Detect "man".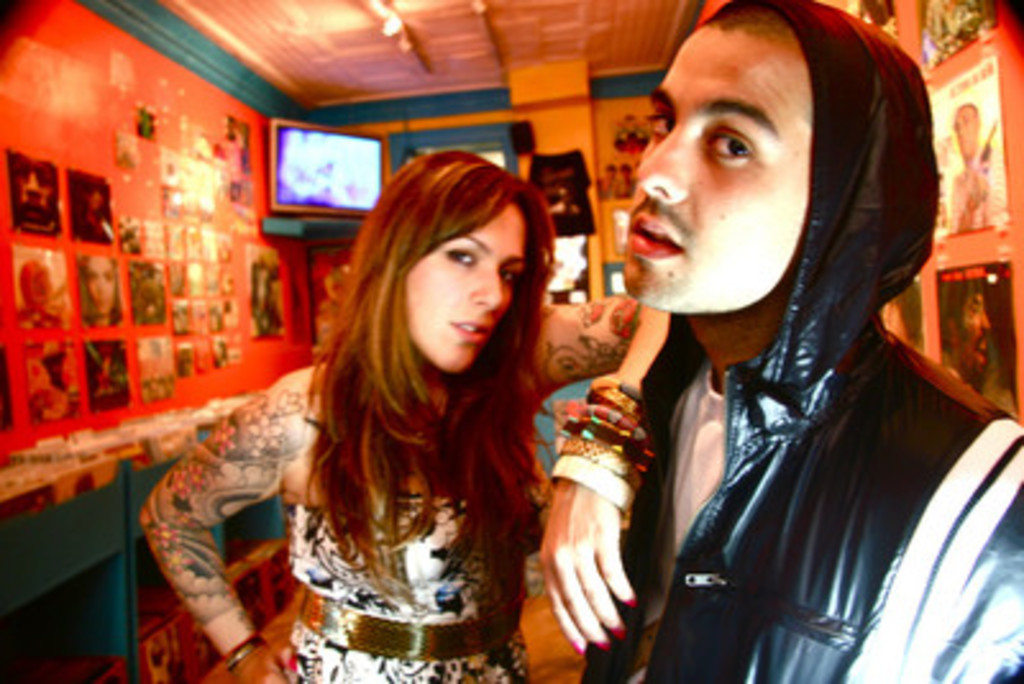
Detected at detection(584, 0, 1021, 681).
